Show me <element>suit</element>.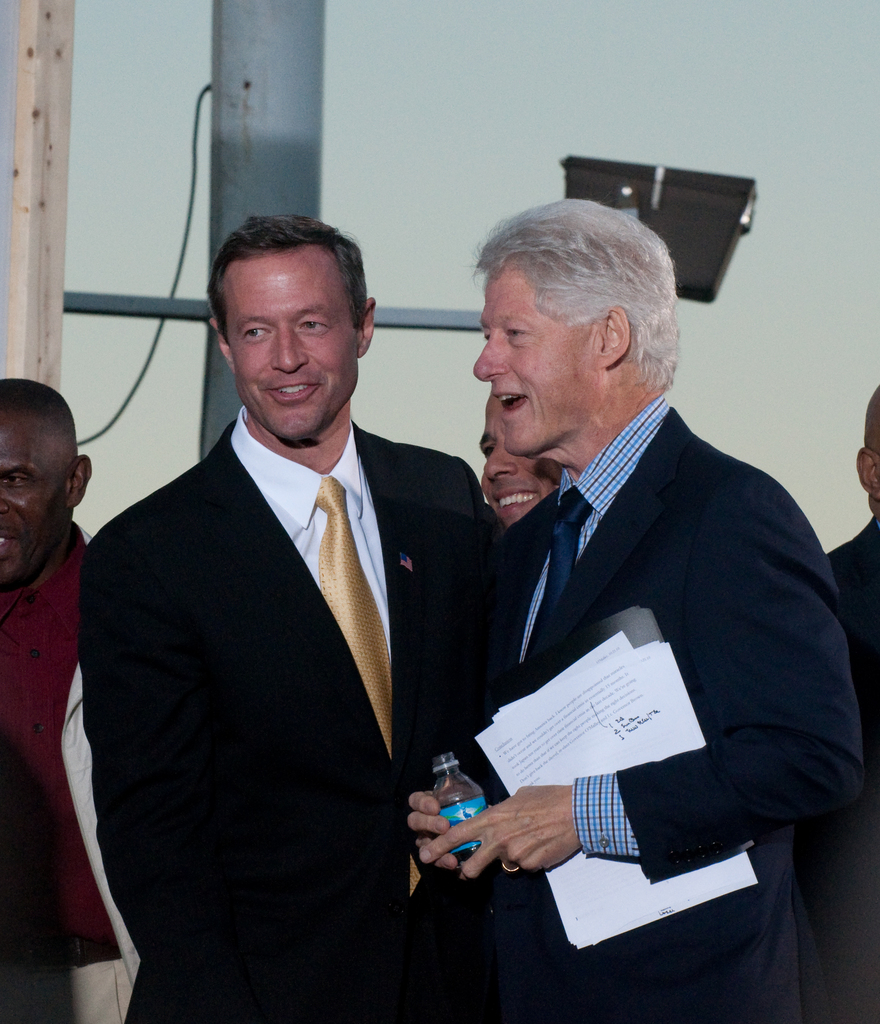
<element>suit</element> is here: (94, 264, 519, 1004).
